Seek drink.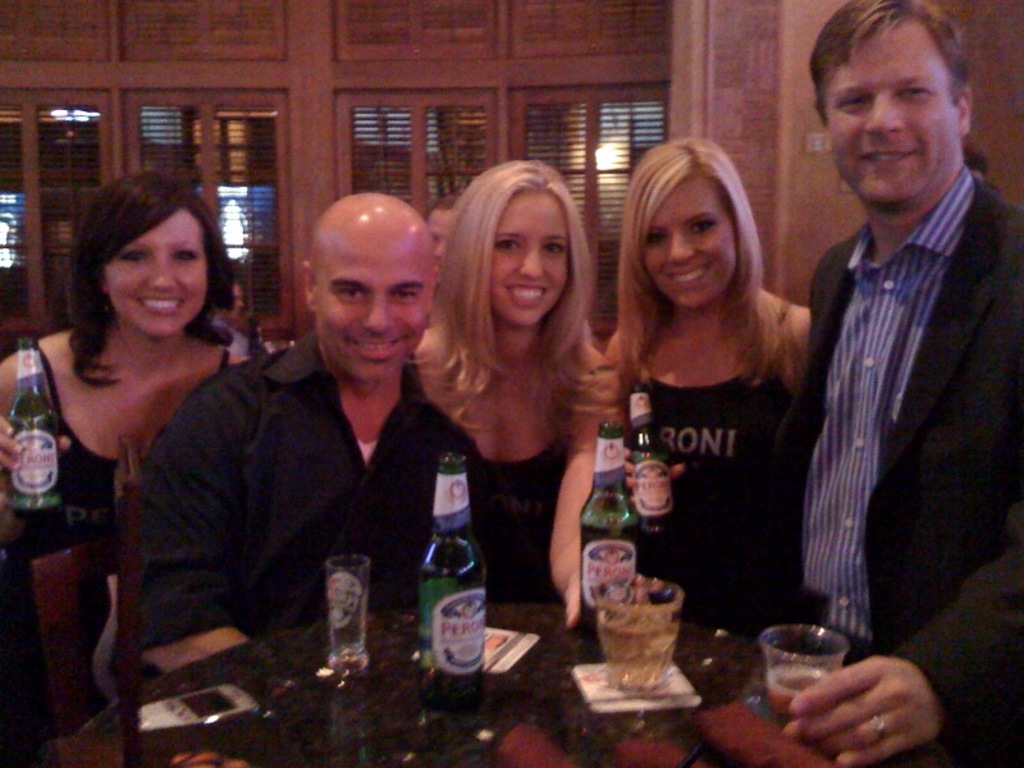
bbox=(579, 515, 632, 643).
